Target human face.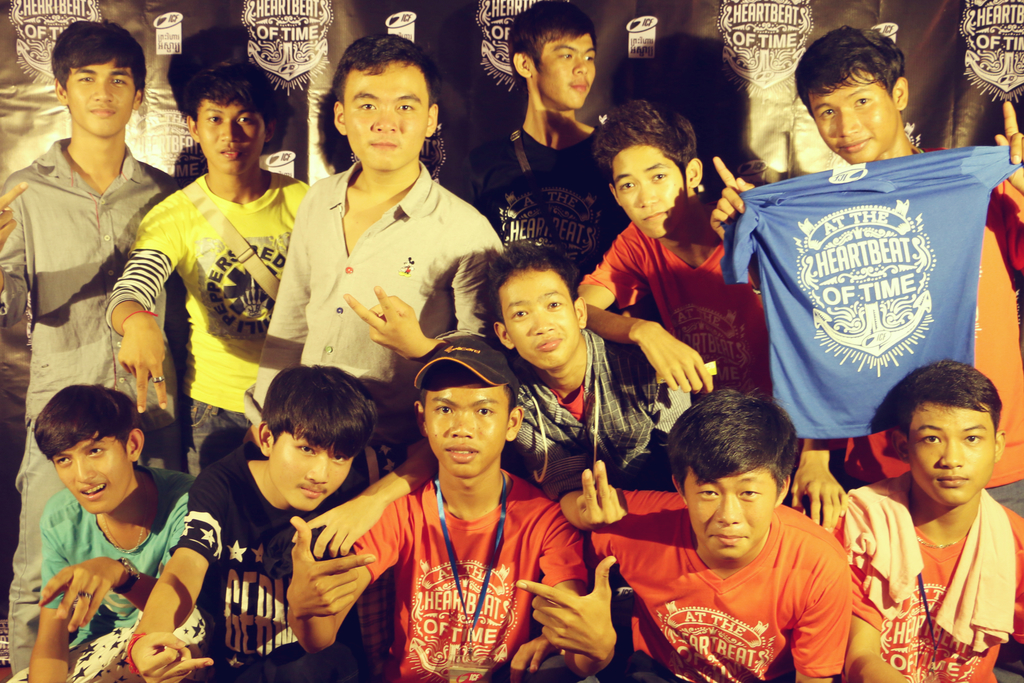
Target region: [x1=49, y1=427, x2=134, y2=518].
